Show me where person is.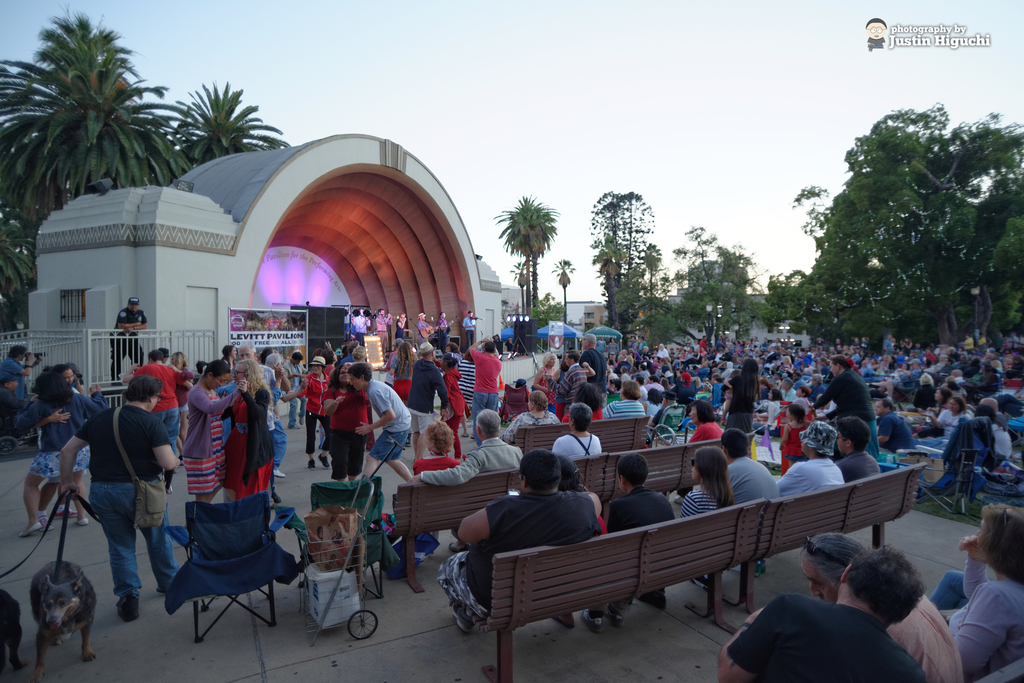
person is at {"x1": 558, "y1": 453, "x2": 605, "y2": 532}.
